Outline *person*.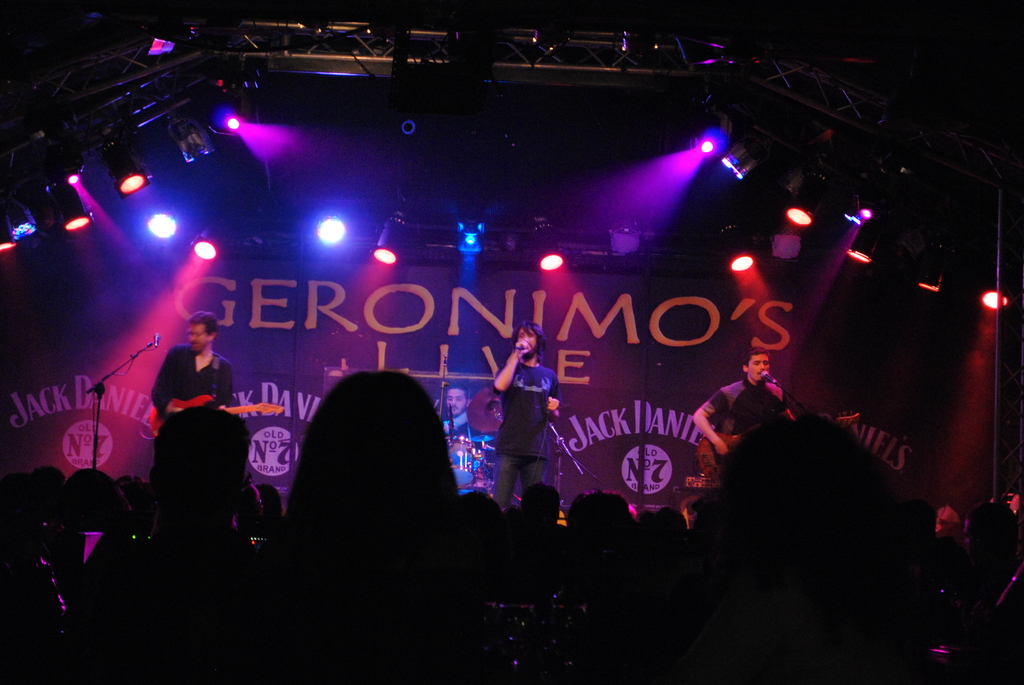
Outline: {"x1": 691, "y1": 345, "x2": 792, "y2": 457}.
